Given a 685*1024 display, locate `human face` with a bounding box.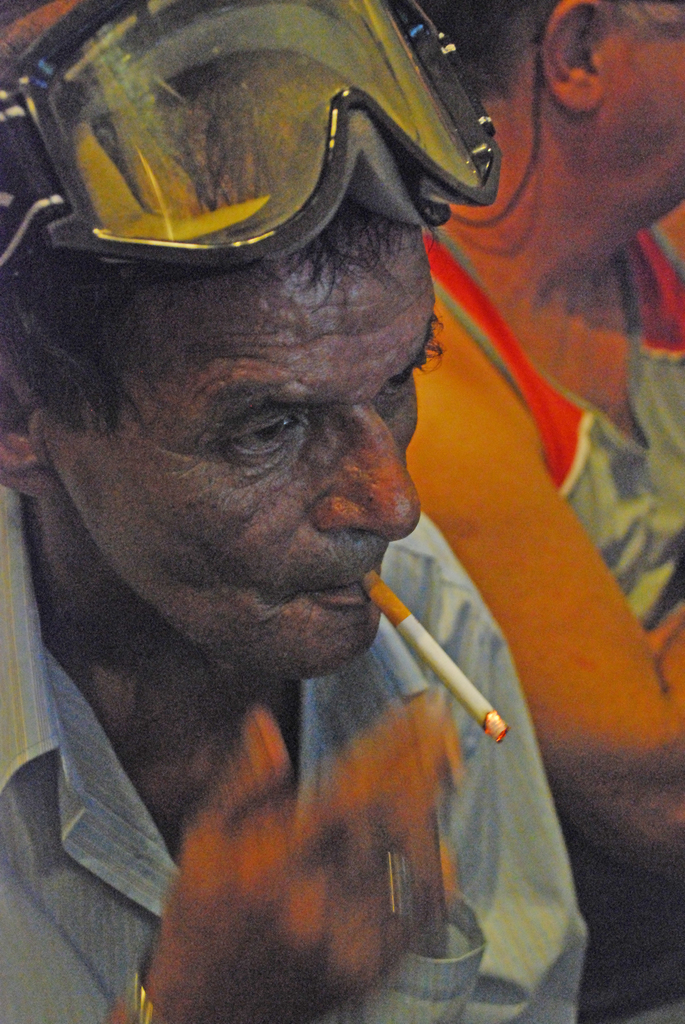
Located: 593,0,684,204.
